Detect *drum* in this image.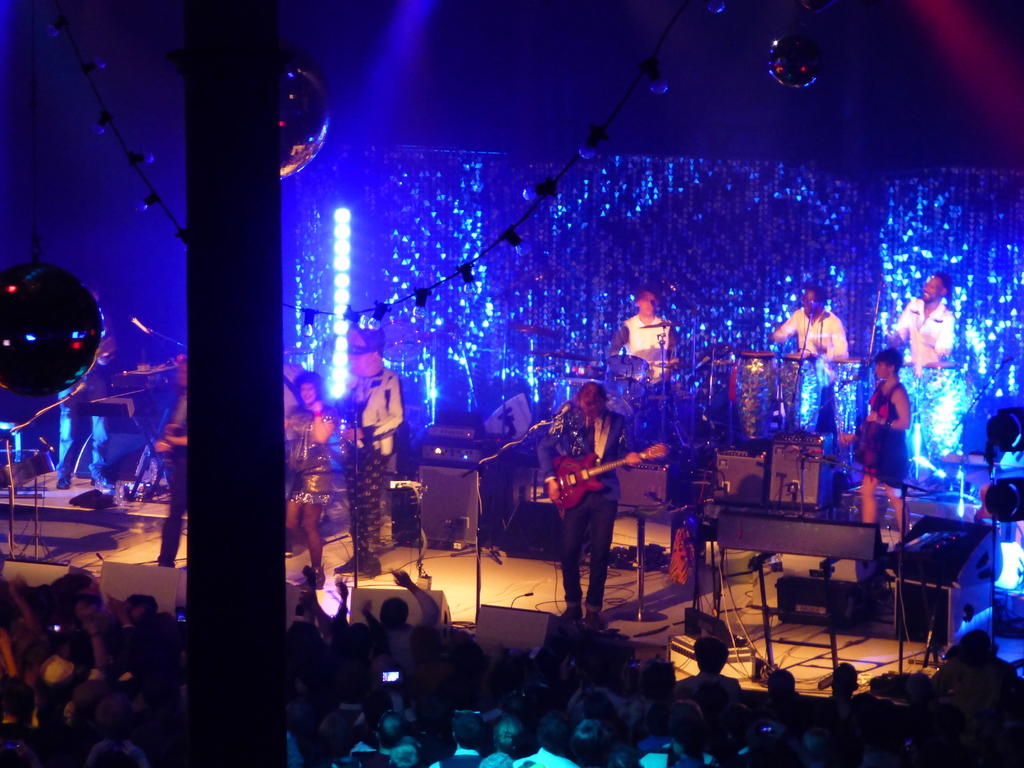
Detection: 605/356/649/396.
